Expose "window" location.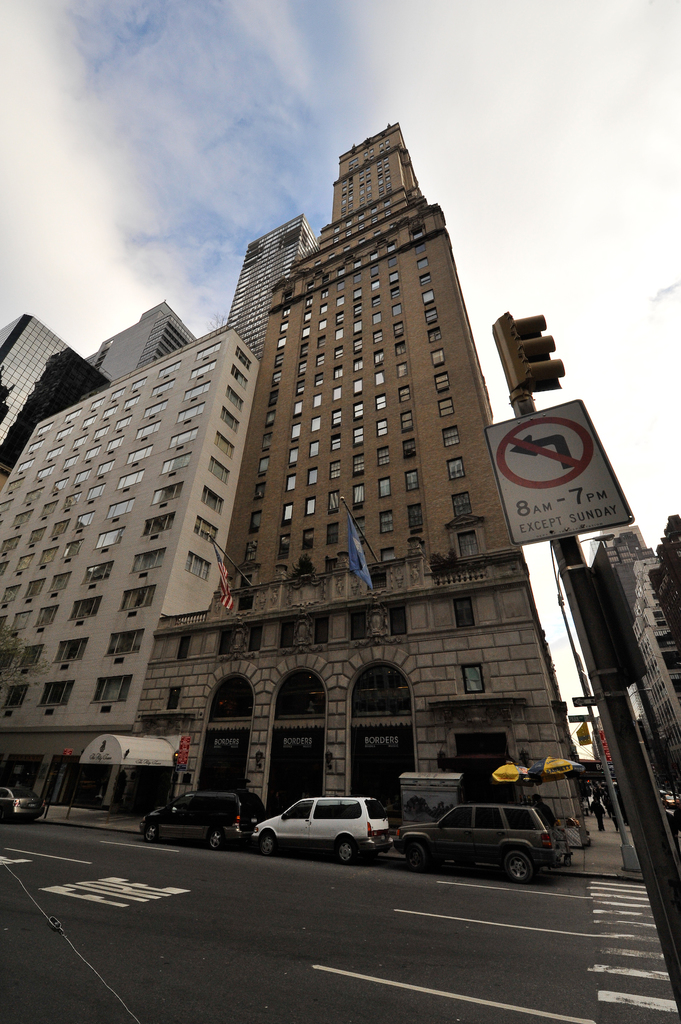
Exposed at bbox=(314, 318, 326, 336).
